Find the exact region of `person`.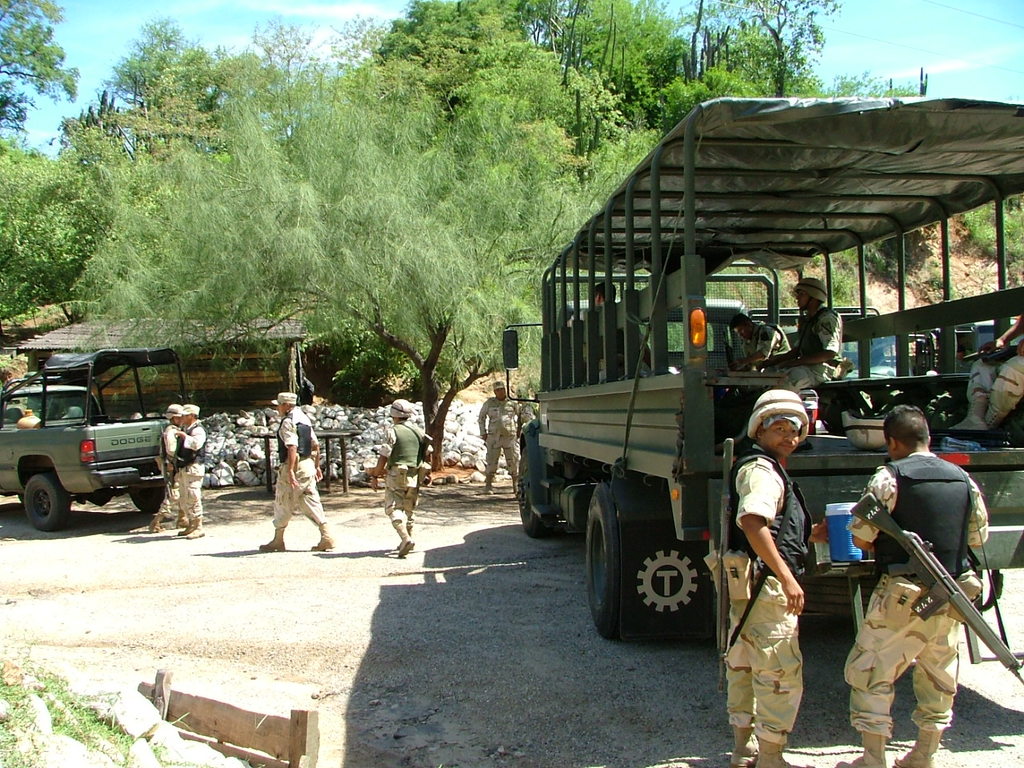
Exact region: crop(951, 313, 1023, 442).
